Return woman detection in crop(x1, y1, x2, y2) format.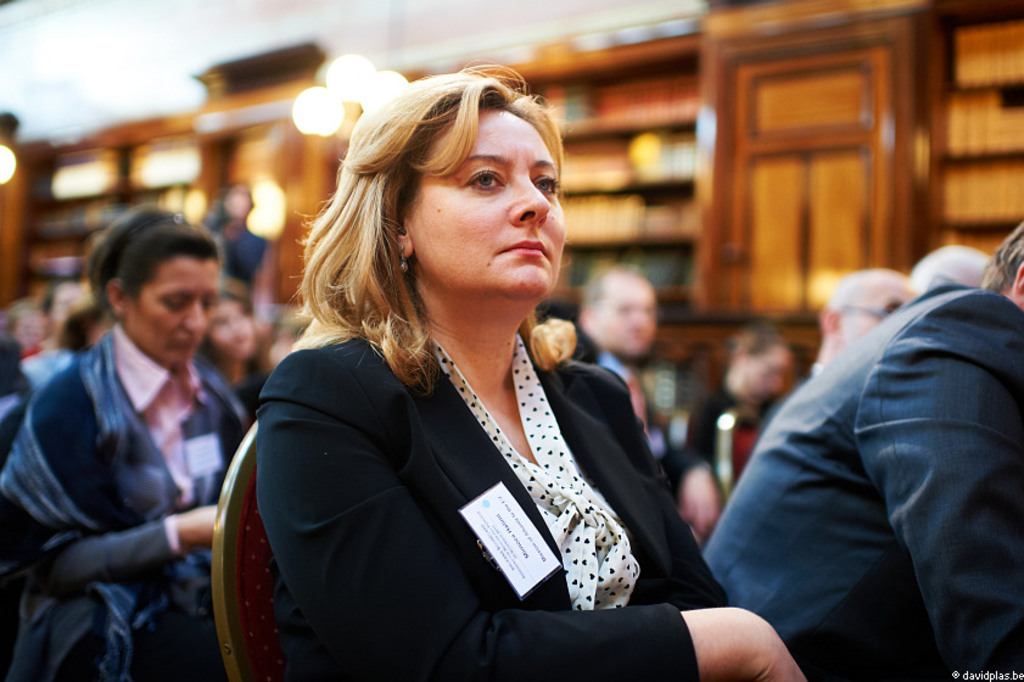
crop(209, 83, 743, 671).
